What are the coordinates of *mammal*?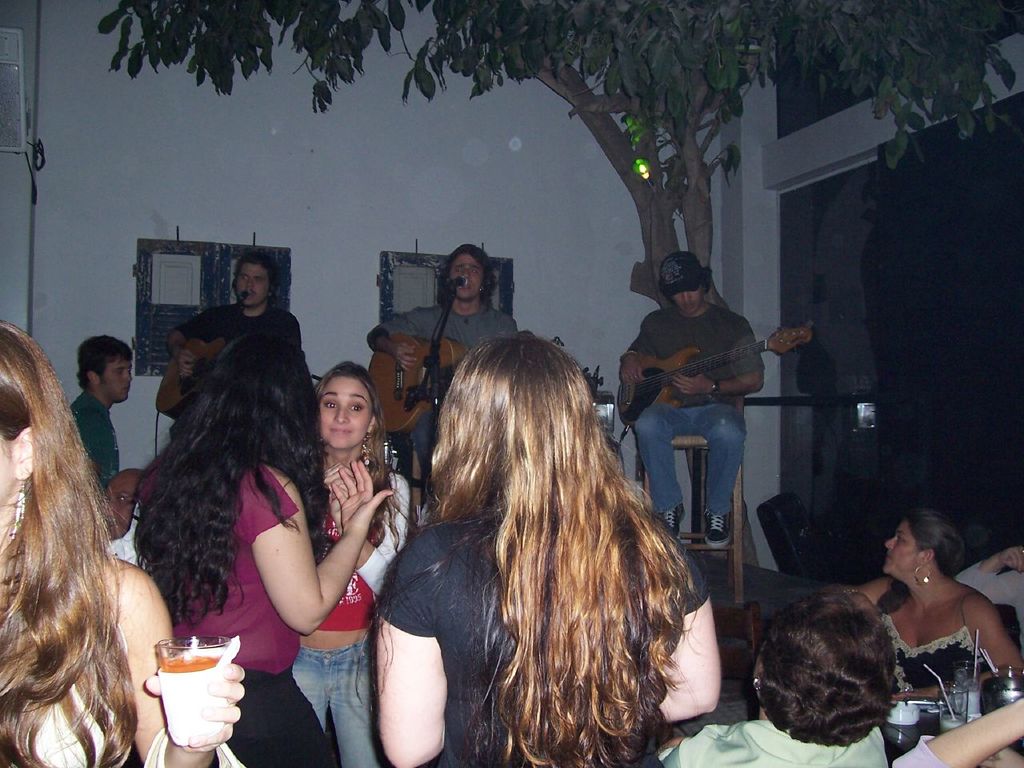
crop(362, 242, 515, 502).
